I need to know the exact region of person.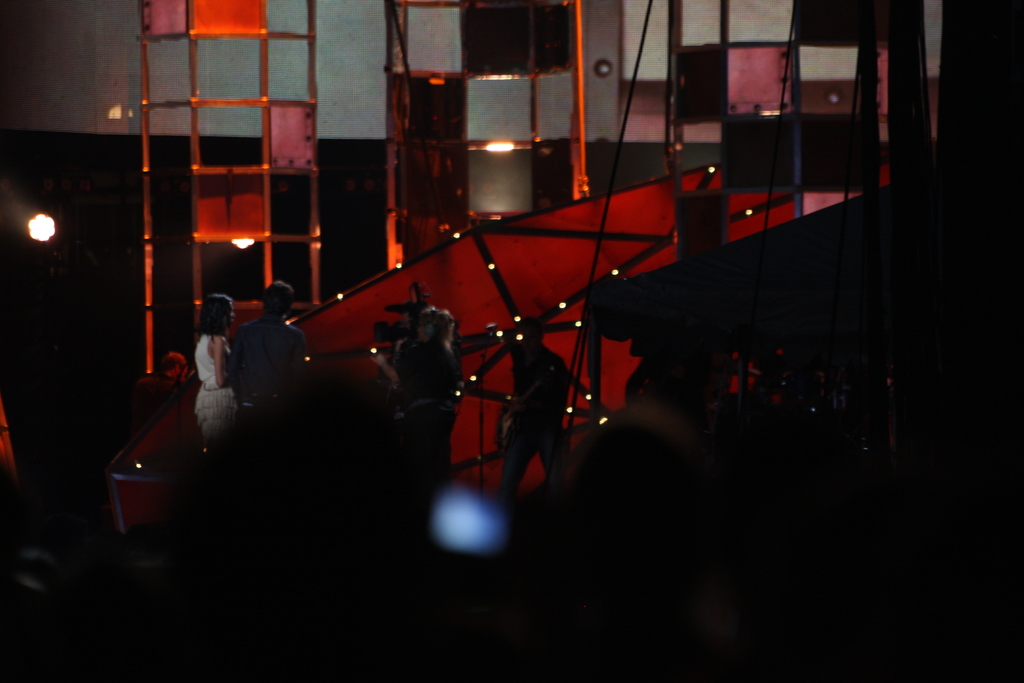
Region: bbox=[229, 277, 304, 424].
